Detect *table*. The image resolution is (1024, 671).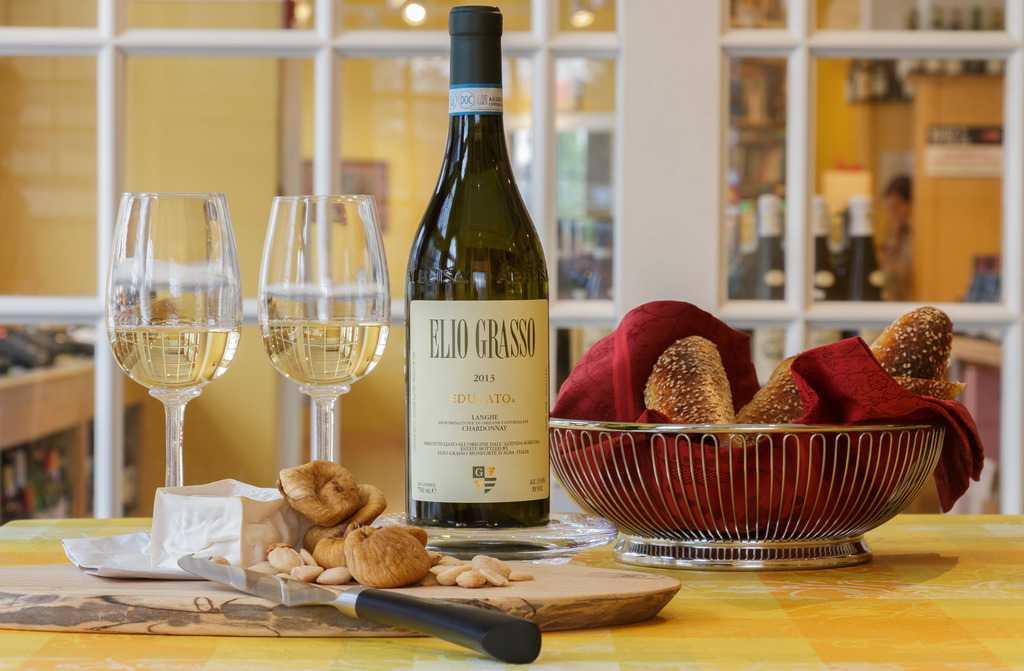
(0,517,1023,670).
